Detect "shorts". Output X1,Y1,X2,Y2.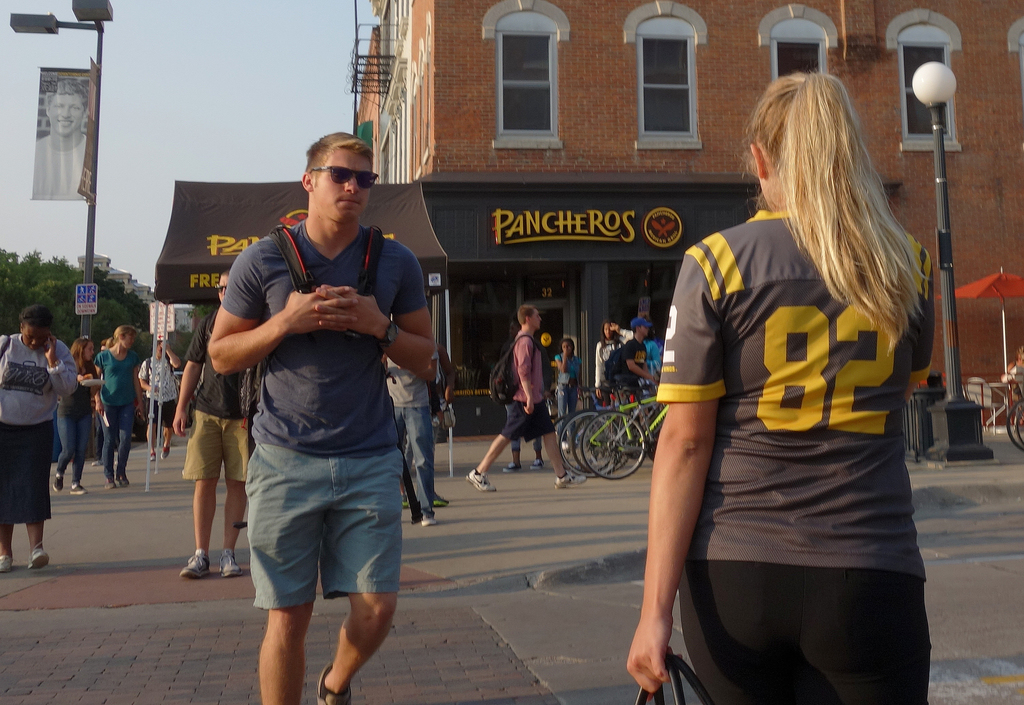
491,398,553,447.
